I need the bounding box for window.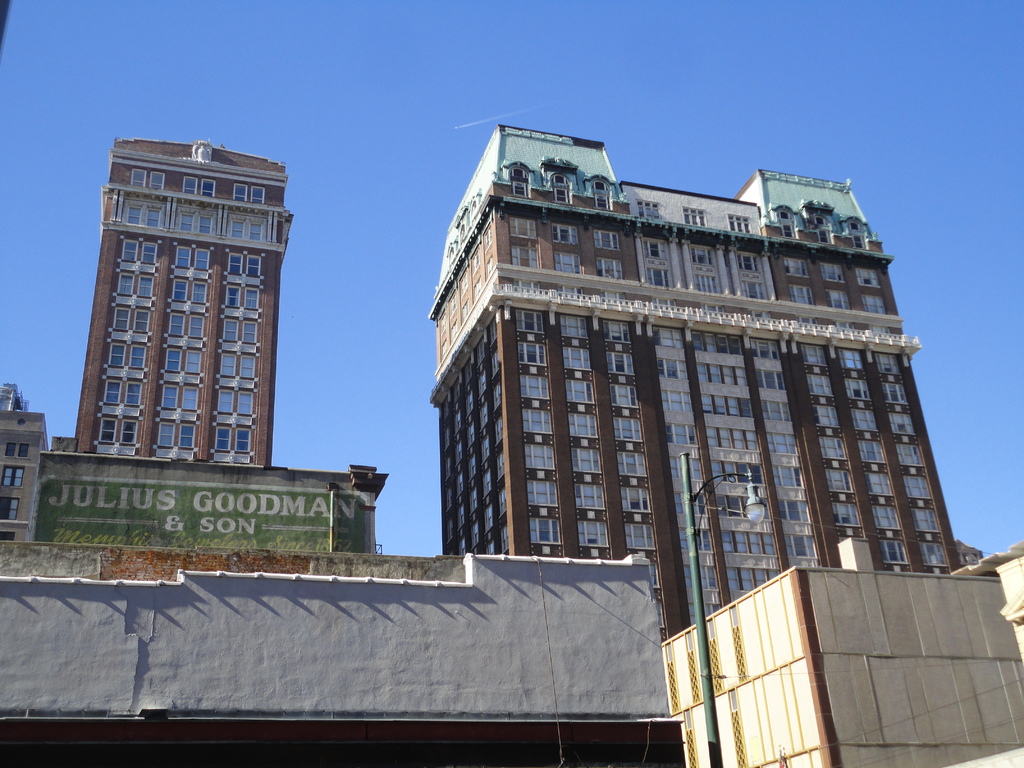
Here it is: bbox=(715, 497, 772, 520).
